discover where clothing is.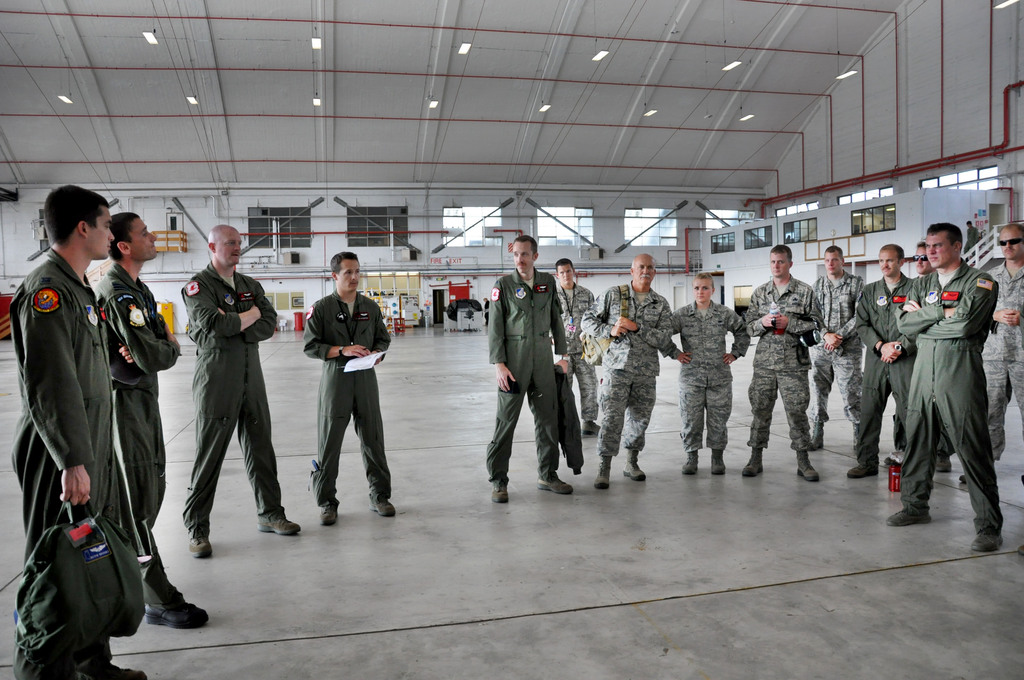
Discovered at 659:298:748:449.
